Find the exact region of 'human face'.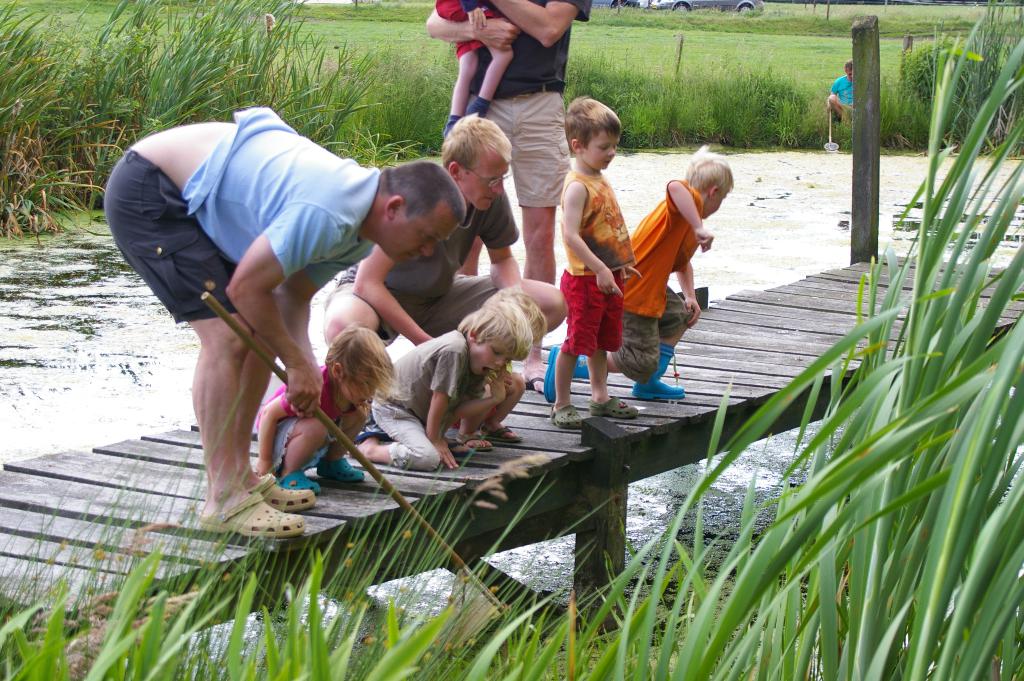
Exact region: BBox(474, 341, 509, 373).
